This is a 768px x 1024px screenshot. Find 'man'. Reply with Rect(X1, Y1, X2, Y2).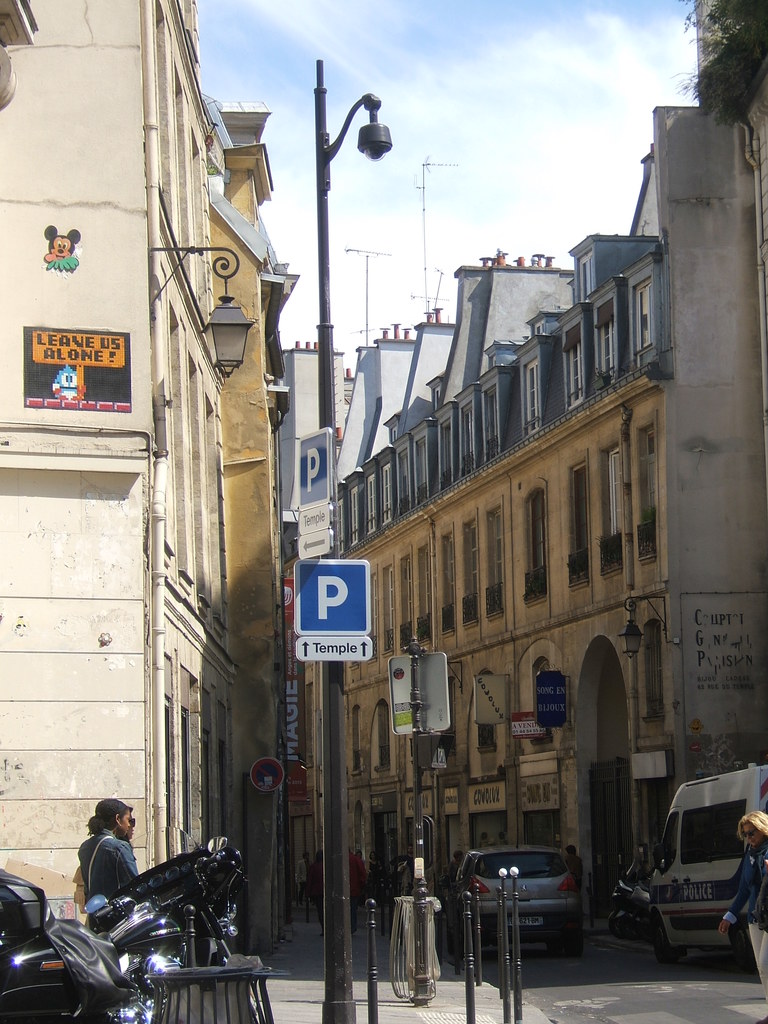
Rect(81, 795, 144, 894).
